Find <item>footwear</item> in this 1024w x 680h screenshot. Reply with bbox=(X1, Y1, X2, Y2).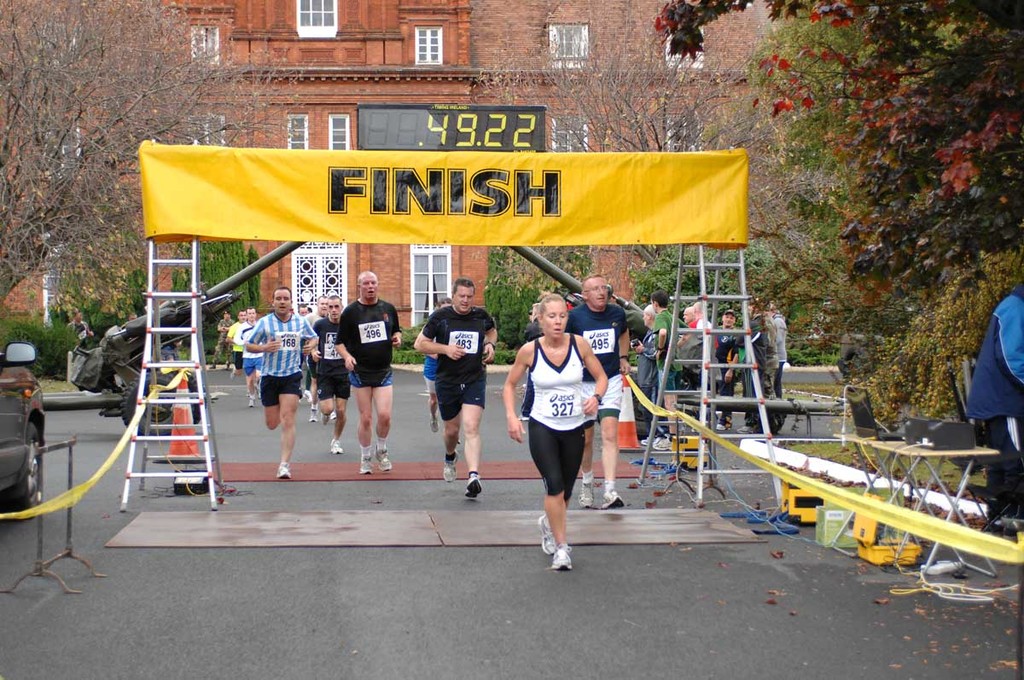
bbox=(311, 405, 321, 423).
